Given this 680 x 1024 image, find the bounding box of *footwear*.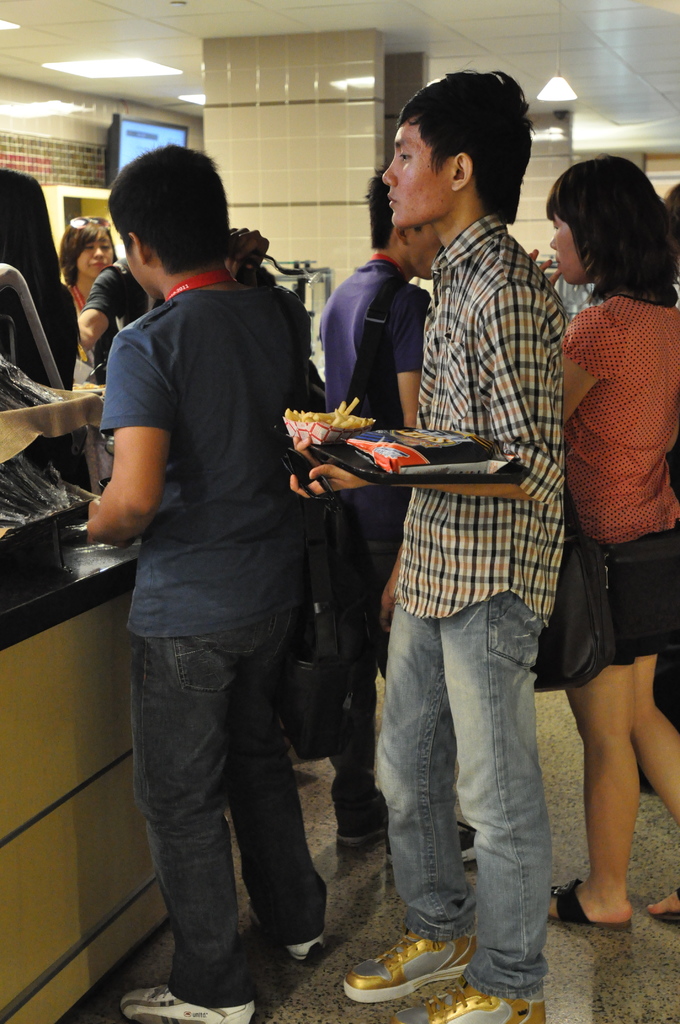
BBox(380, 821, 476, 867).
